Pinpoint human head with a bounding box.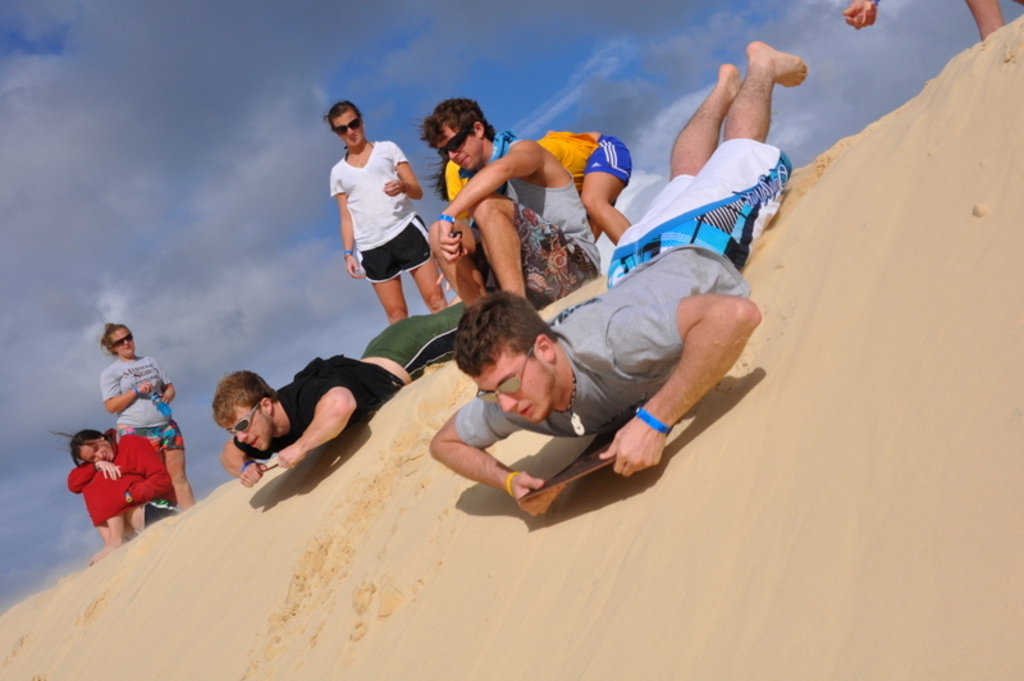
locate(104, 321, 137, 356).
